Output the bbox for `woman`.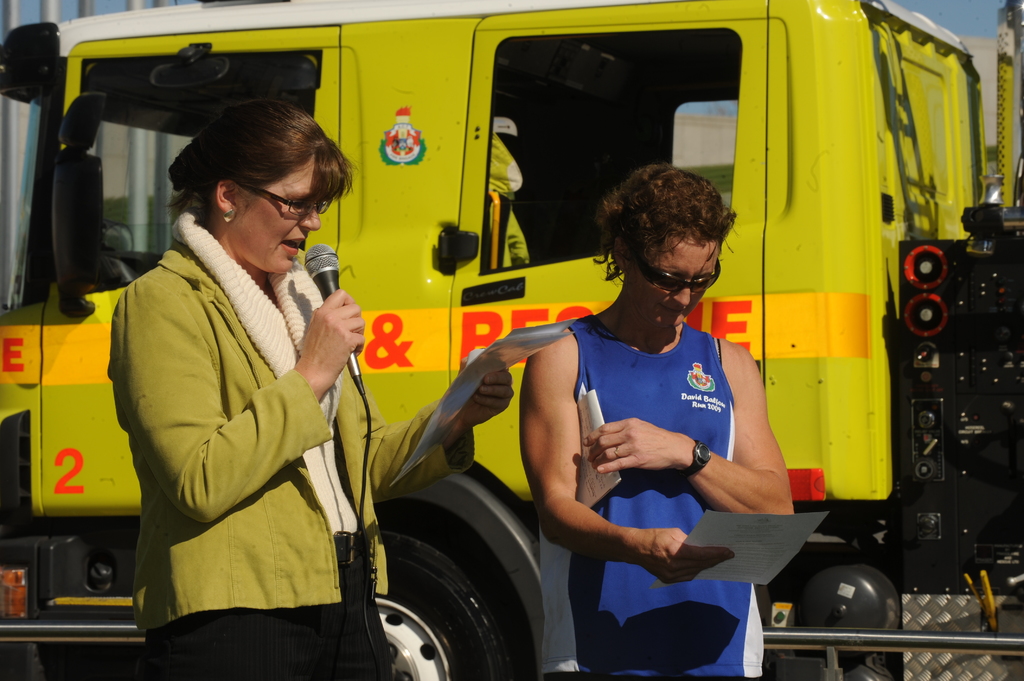
520/163/794/680.
